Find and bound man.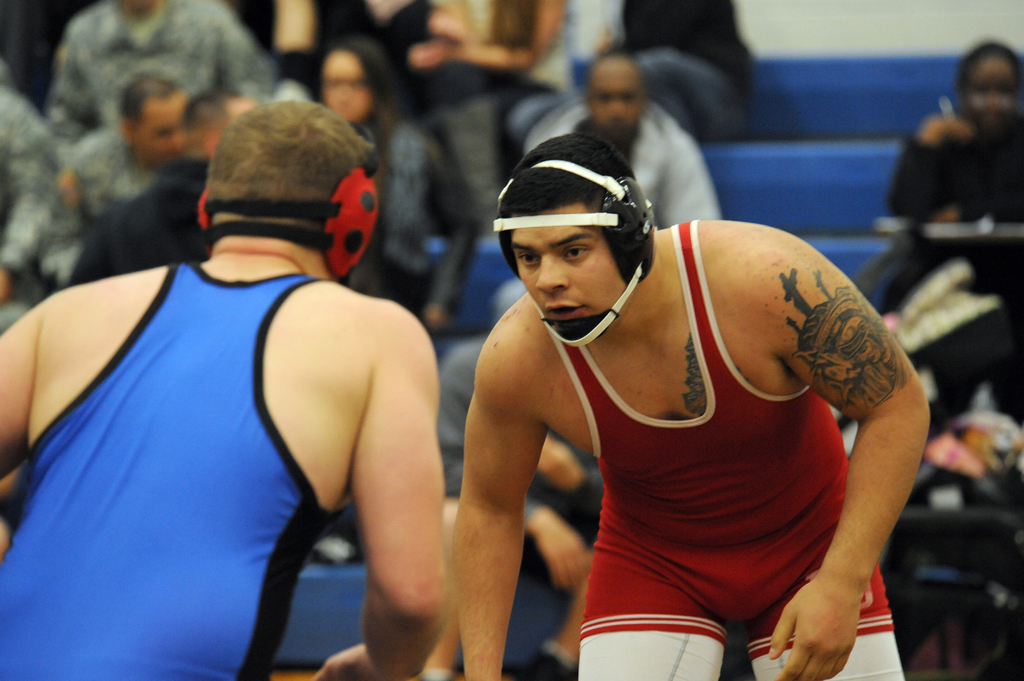
Bound: bbox=(0, 73, 63, 347).
